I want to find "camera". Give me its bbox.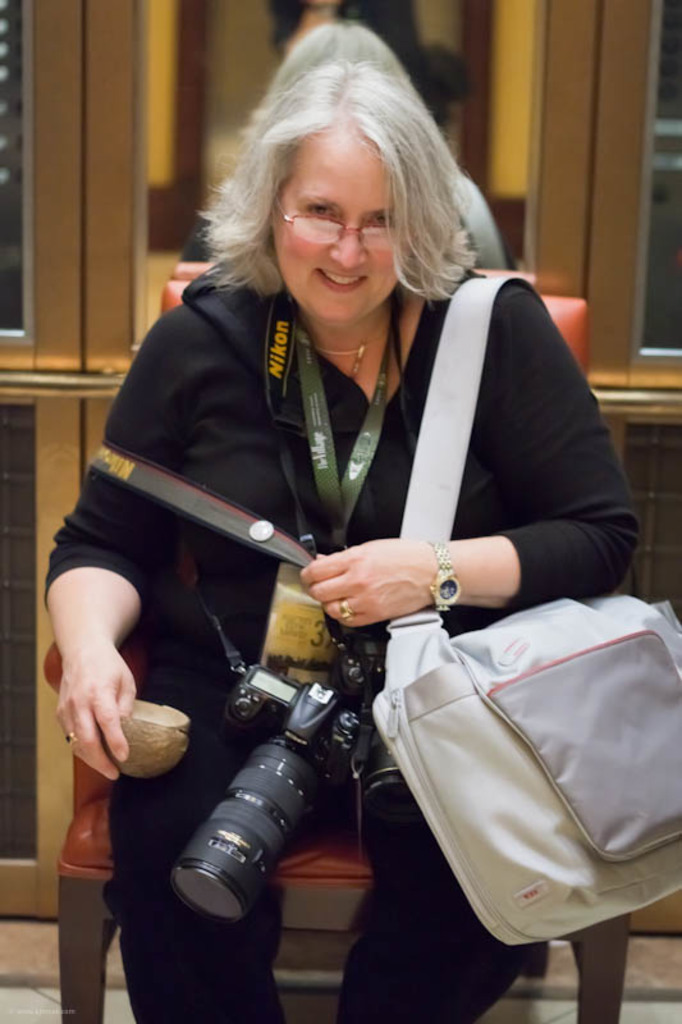
rect(150, 643, 418, 916).
